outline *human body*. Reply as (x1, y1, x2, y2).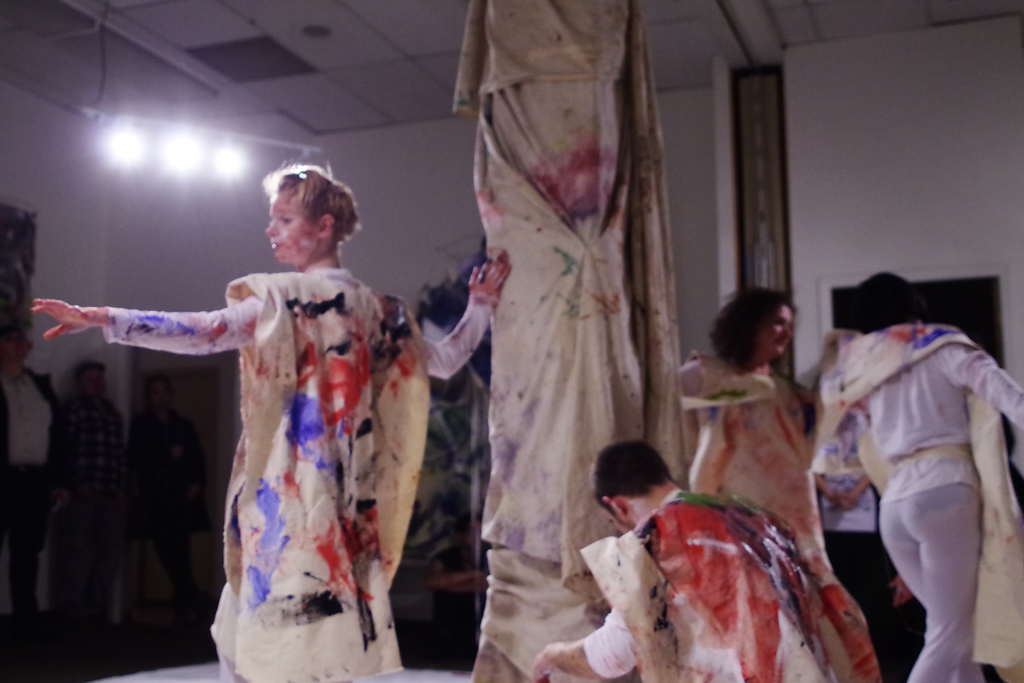
(28, 158, 517, 682).
